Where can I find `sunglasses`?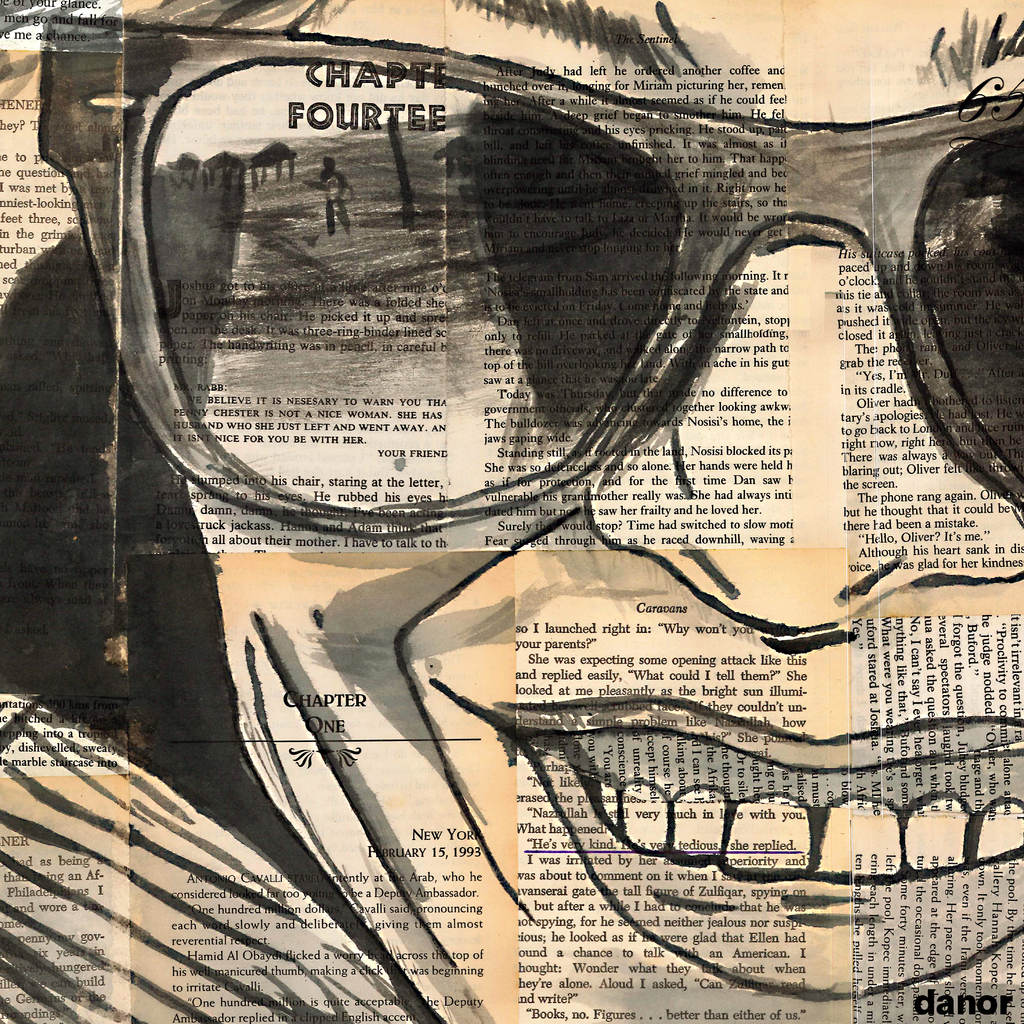
You can find it at l=38, t=19, r=1023, b=543.
